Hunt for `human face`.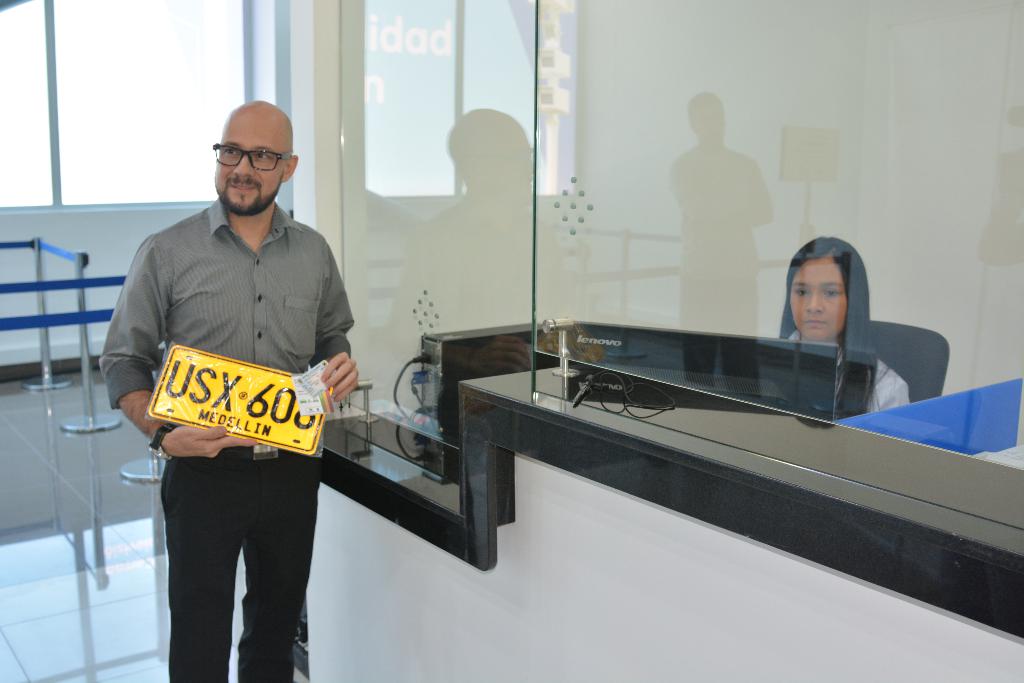
Hunted down at bbox(784, 255, 849, 343).
